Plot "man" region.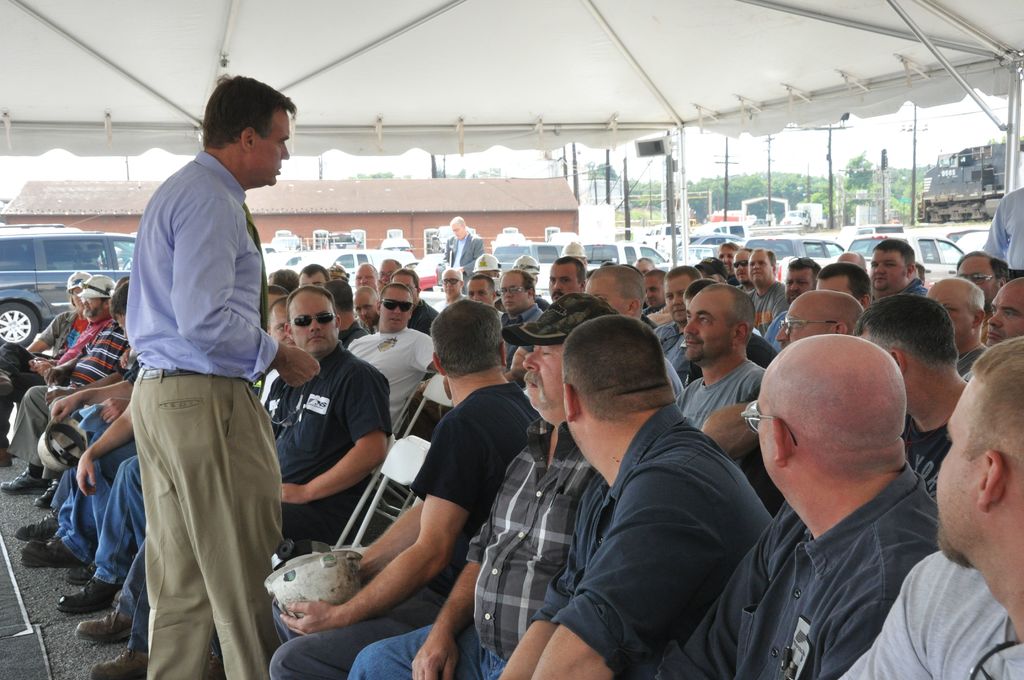
Plotted at [275,300,522,679].
